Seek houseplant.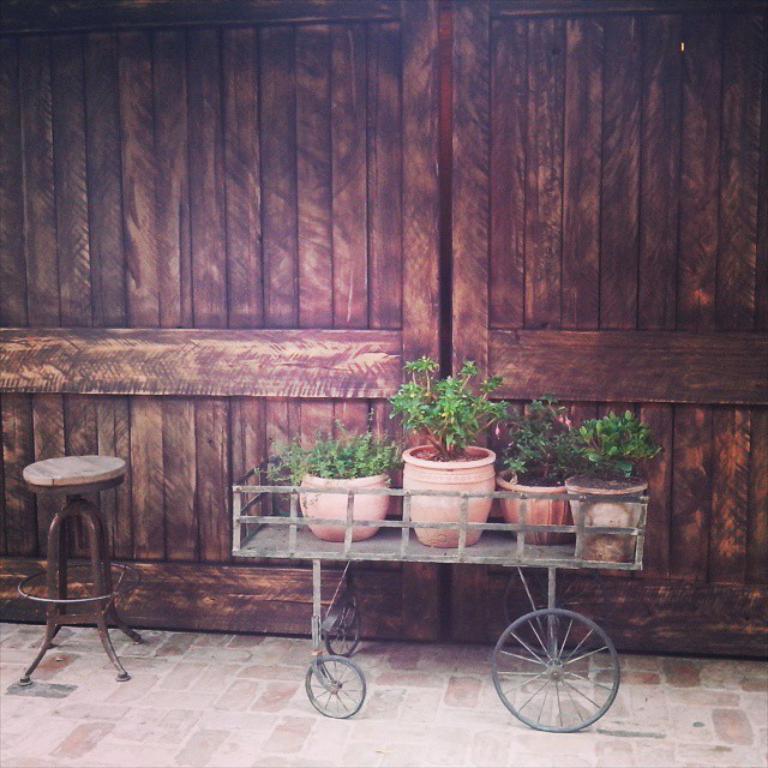
486,392,568,547.
